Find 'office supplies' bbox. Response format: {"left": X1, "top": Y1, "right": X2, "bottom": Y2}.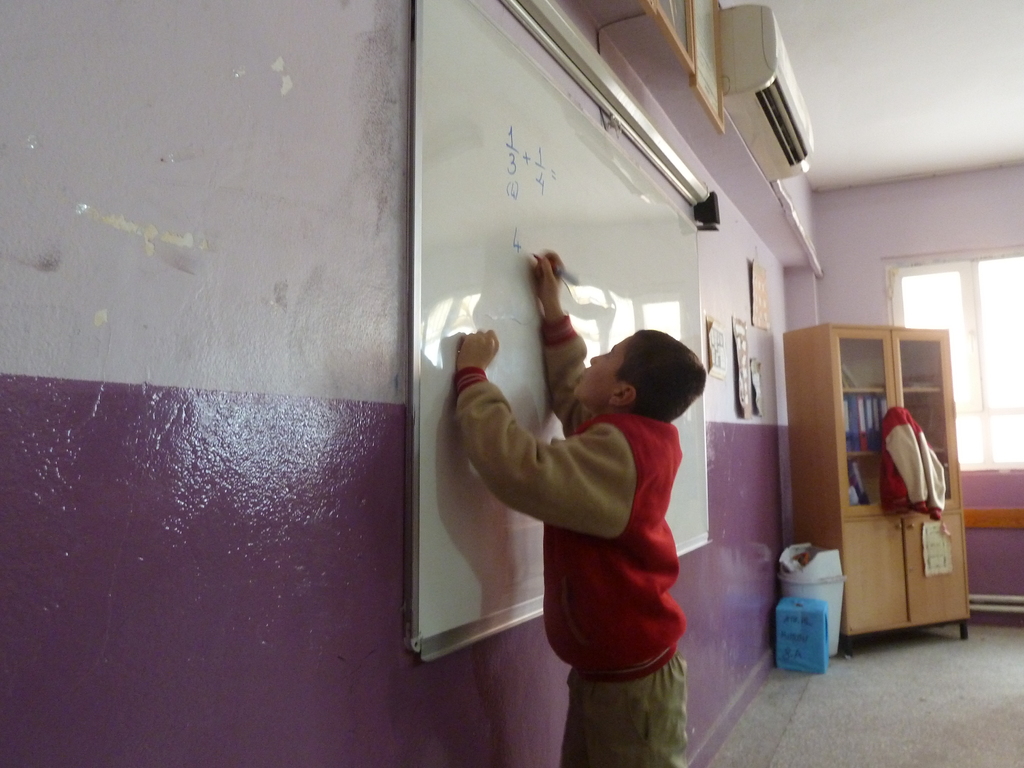
{"left": 724, "top": 322, "right": 748, "bottom": 421}.
